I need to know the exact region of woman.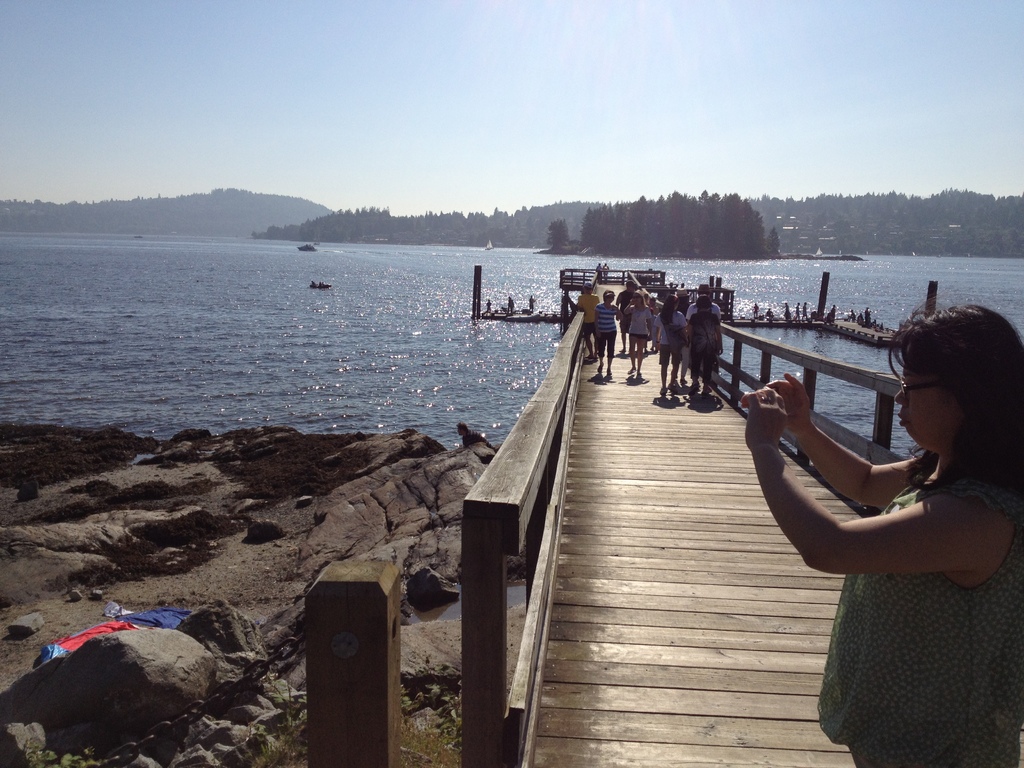
Region: x1=687, y1=299, x2=723, y2=394.
